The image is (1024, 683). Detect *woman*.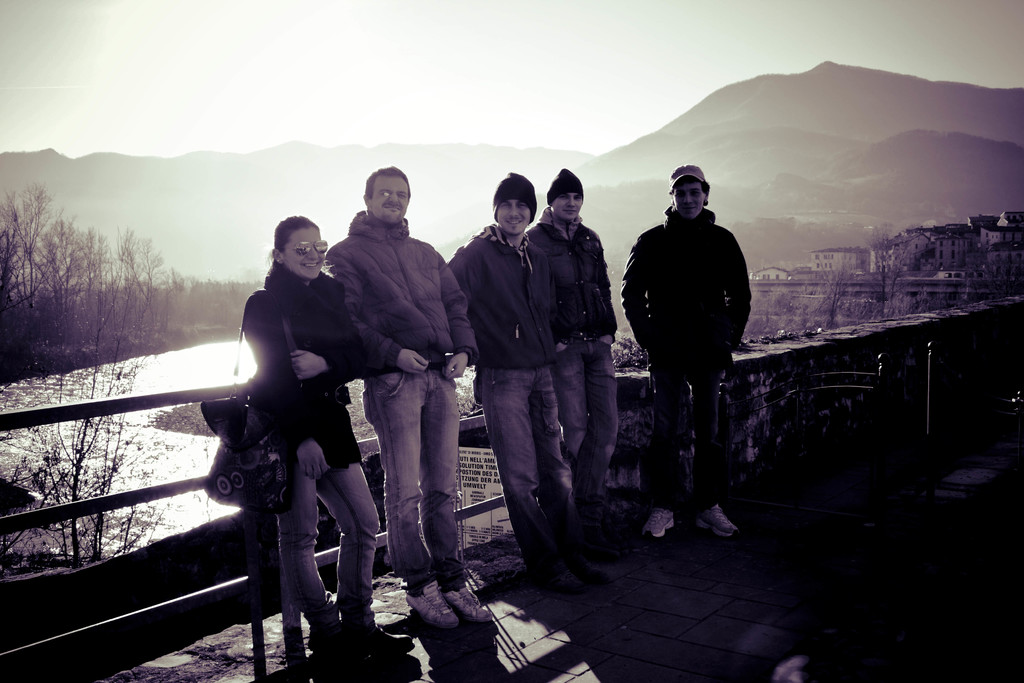
Detection: 229,218,426,666.
